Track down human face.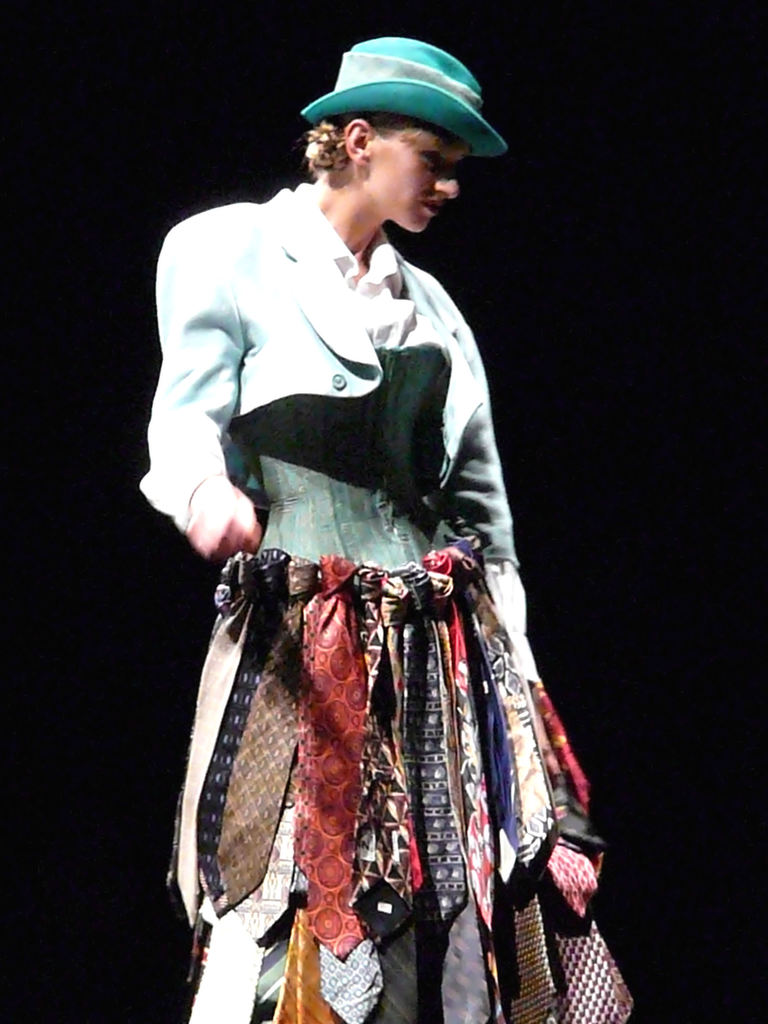
Tracked to detection(369, 120, 470, 232).
